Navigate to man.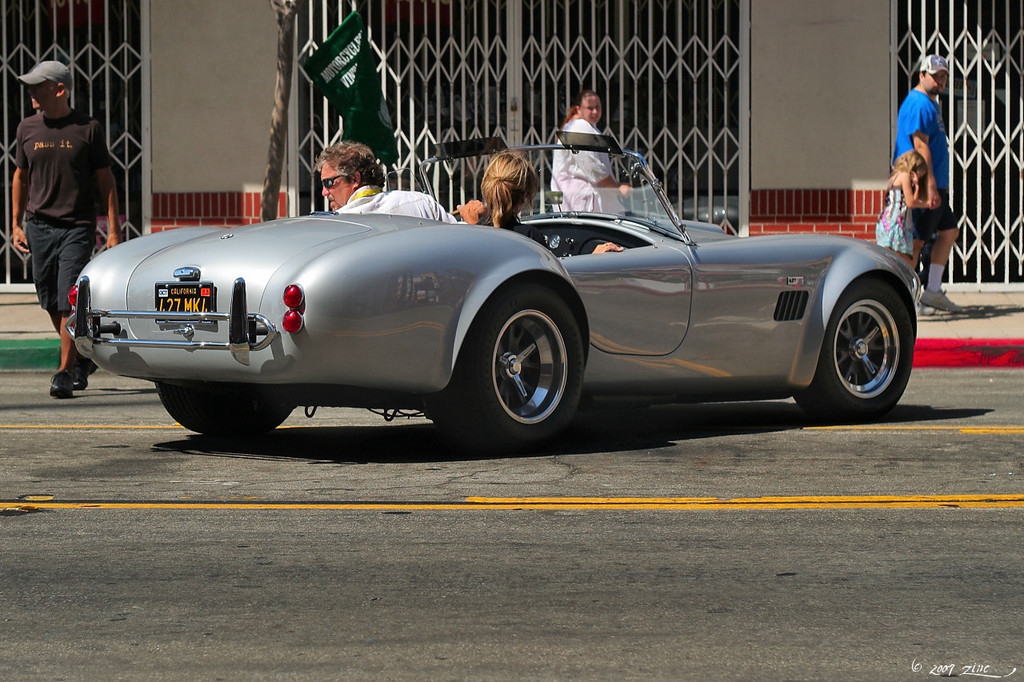
Navigation target: {"x1": 2, "y1": 71, "x2": 121, "y2": 317}.
